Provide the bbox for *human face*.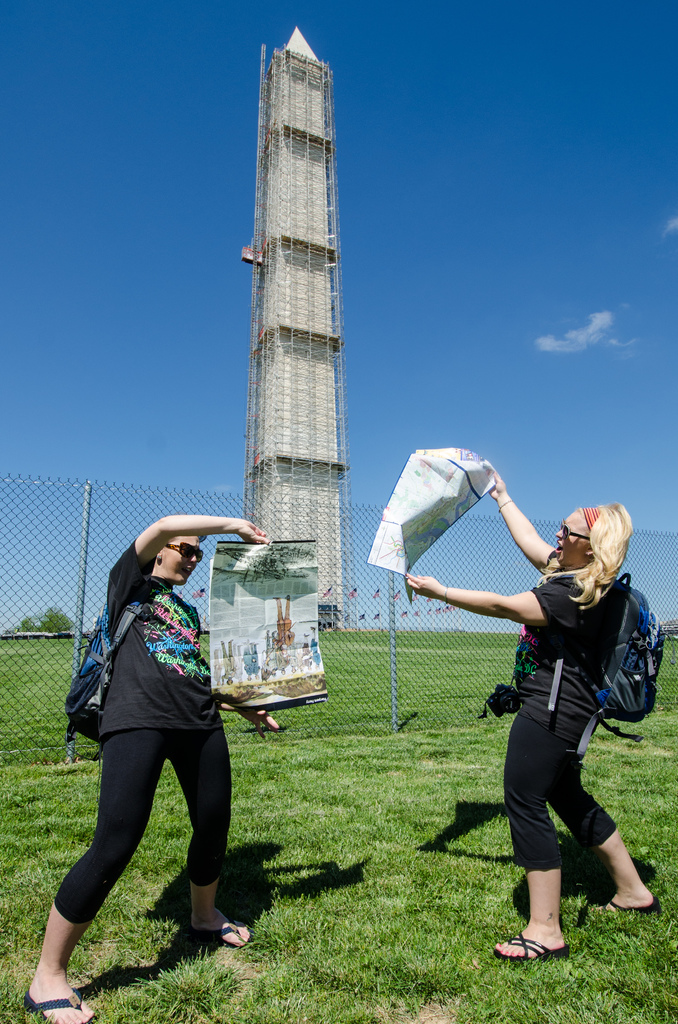
158 535 200 584.
